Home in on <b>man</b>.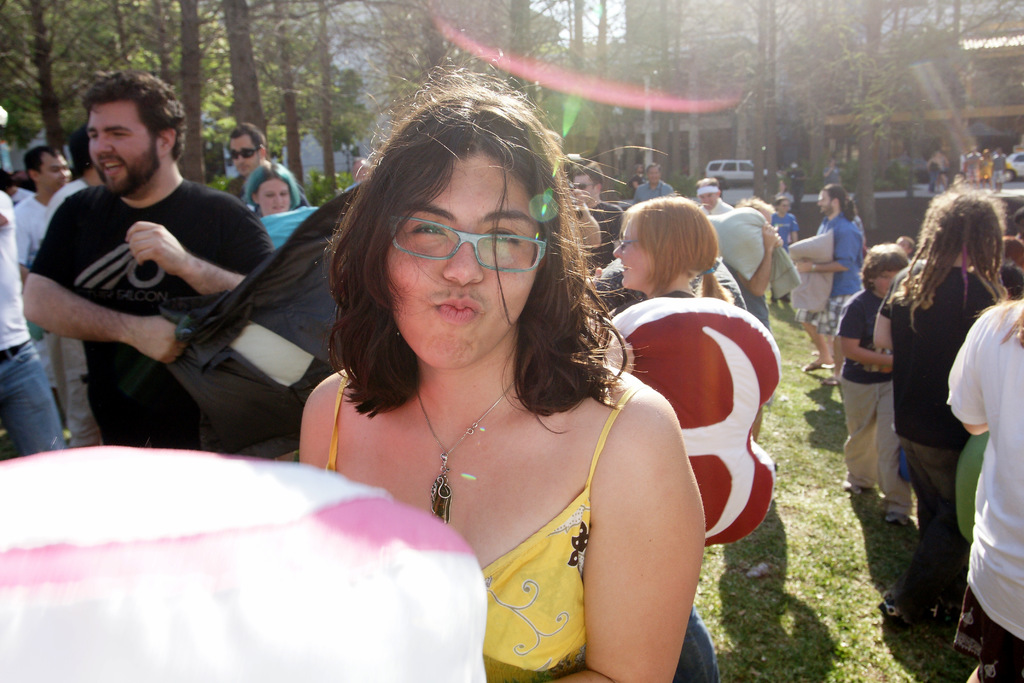
Homed in at [0,105,68,458].
